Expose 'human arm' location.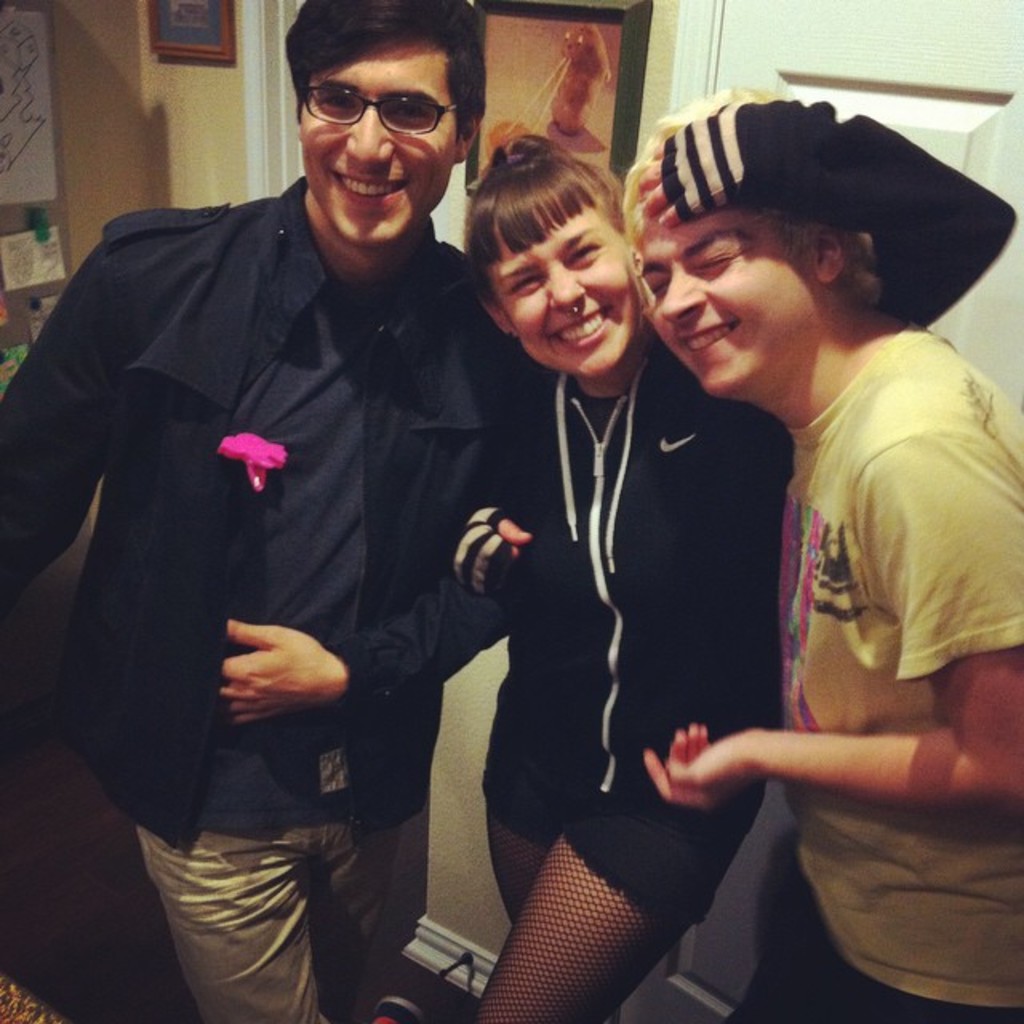
Exposed at {"x1": 0, "y1": 250, "x2": 123, "y2": 618}.
